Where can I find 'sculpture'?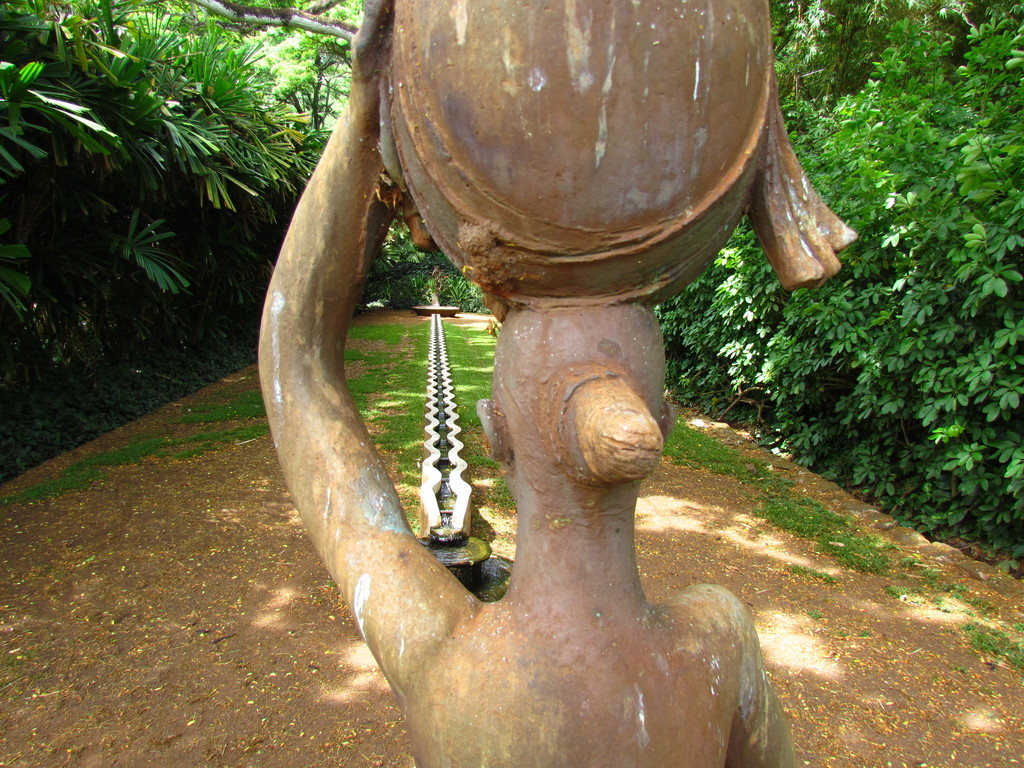
You can find it at bbox=[218, 46, 831, 744].
